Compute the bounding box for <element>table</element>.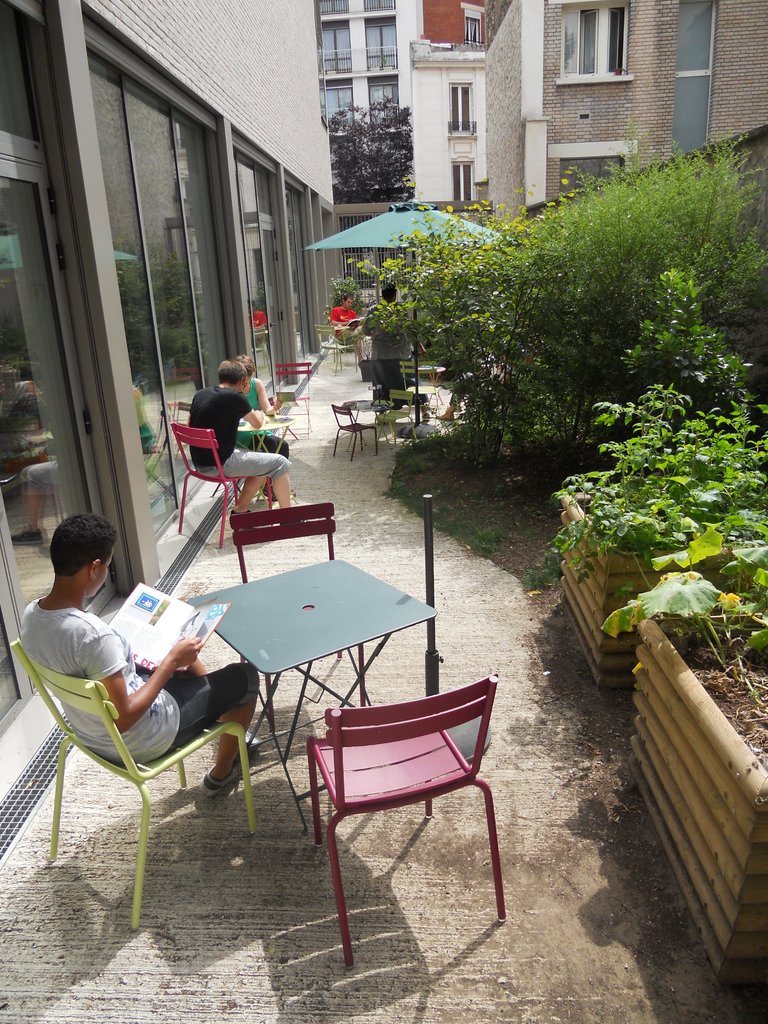
bbox(361, 381, 445, 436).
